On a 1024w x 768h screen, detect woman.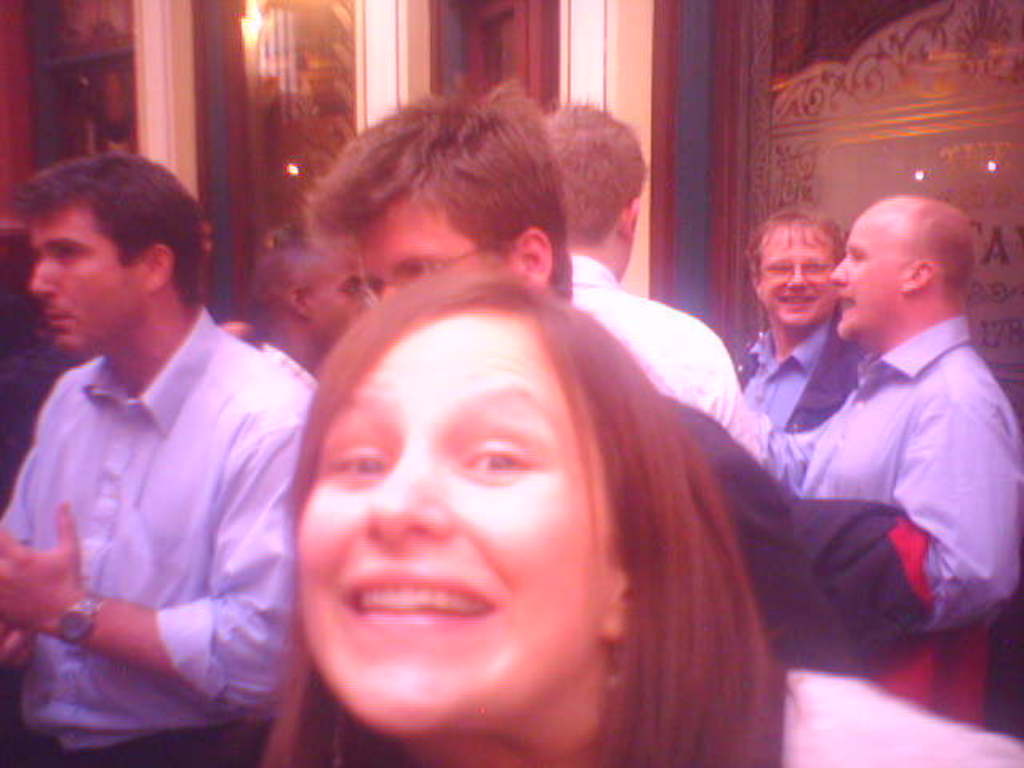
detection(216, 190, 822, 765).
